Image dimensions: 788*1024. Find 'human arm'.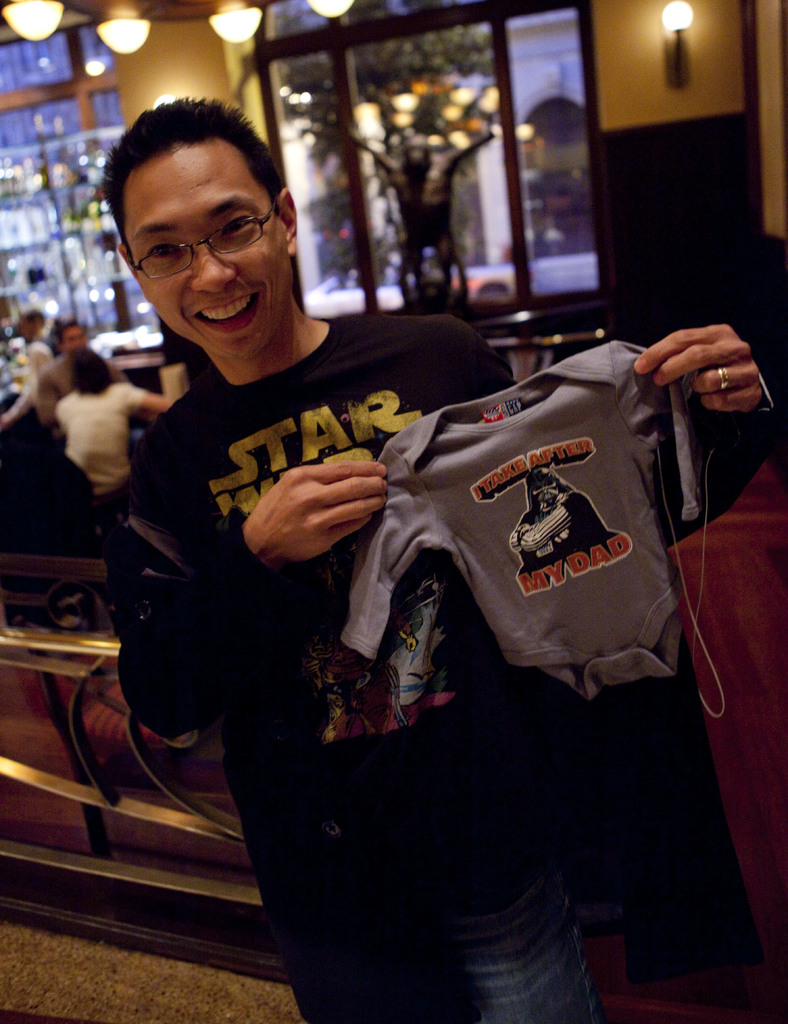
Rect(94, 450, 407, 747).
